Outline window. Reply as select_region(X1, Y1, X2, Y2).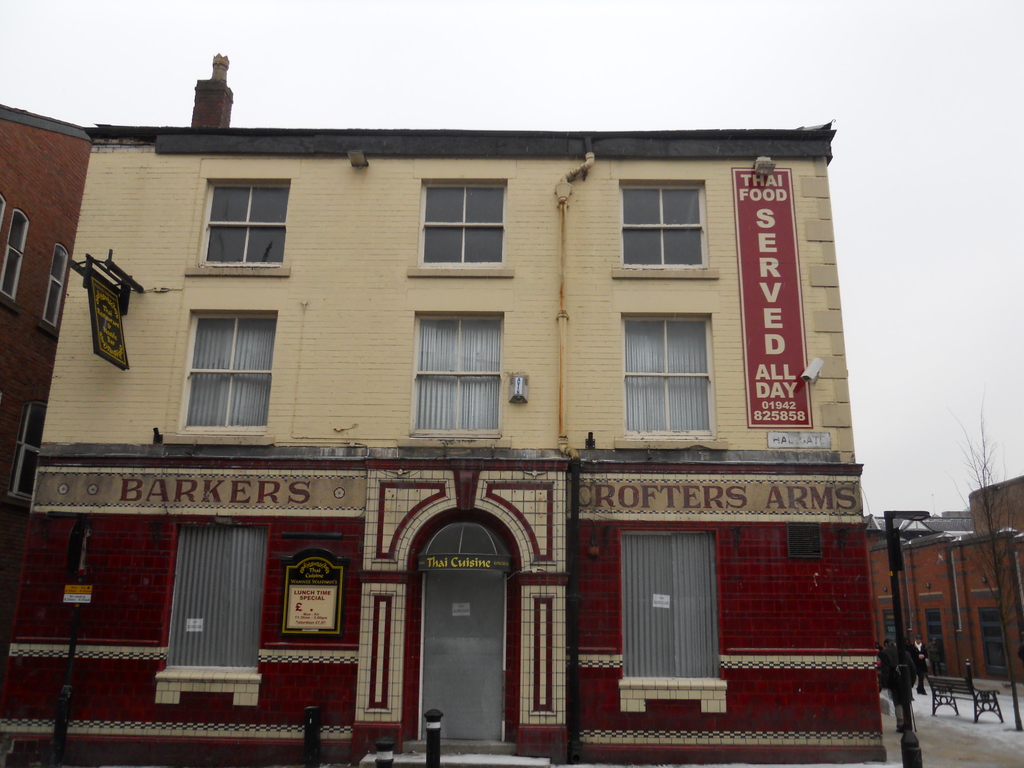
select_region(198, 182, 289, 266).
